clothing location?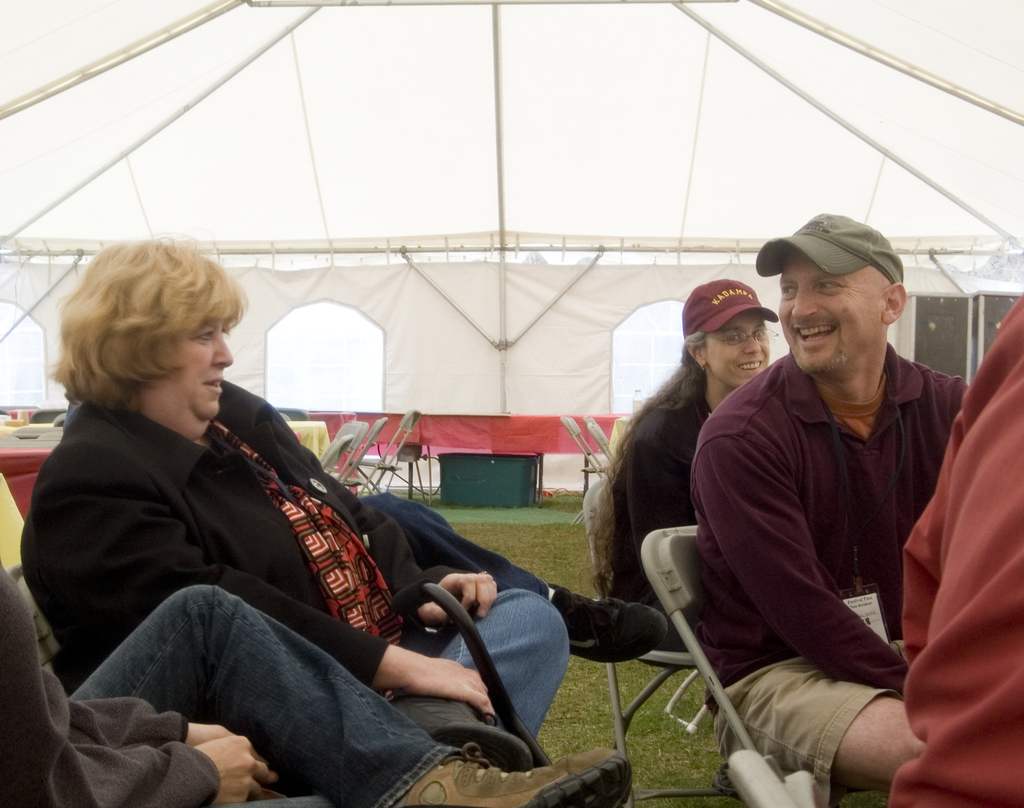
<region>21, 394, 571, 752</region>
